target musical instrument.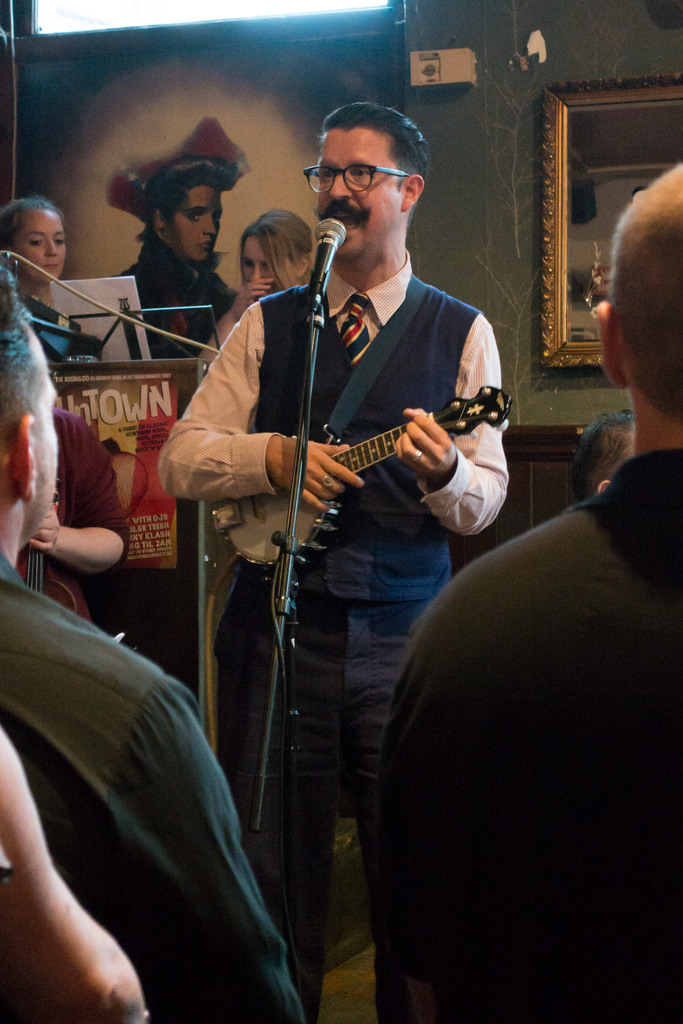
Target region: 22:475:97:632.
